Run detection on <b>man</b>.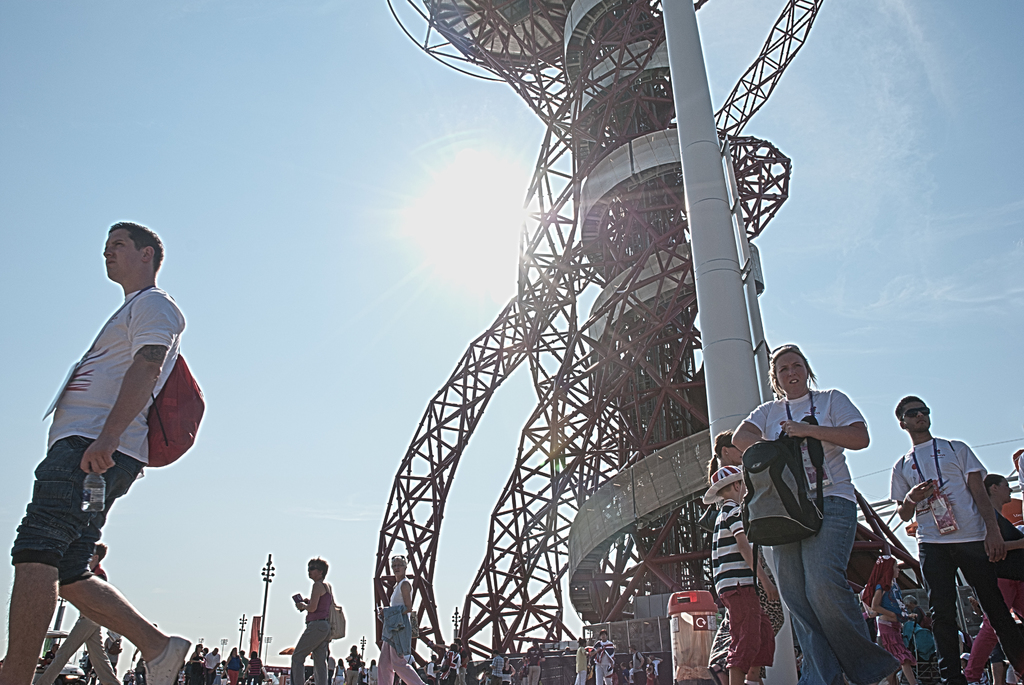
Result: (885,392,1023,684).
